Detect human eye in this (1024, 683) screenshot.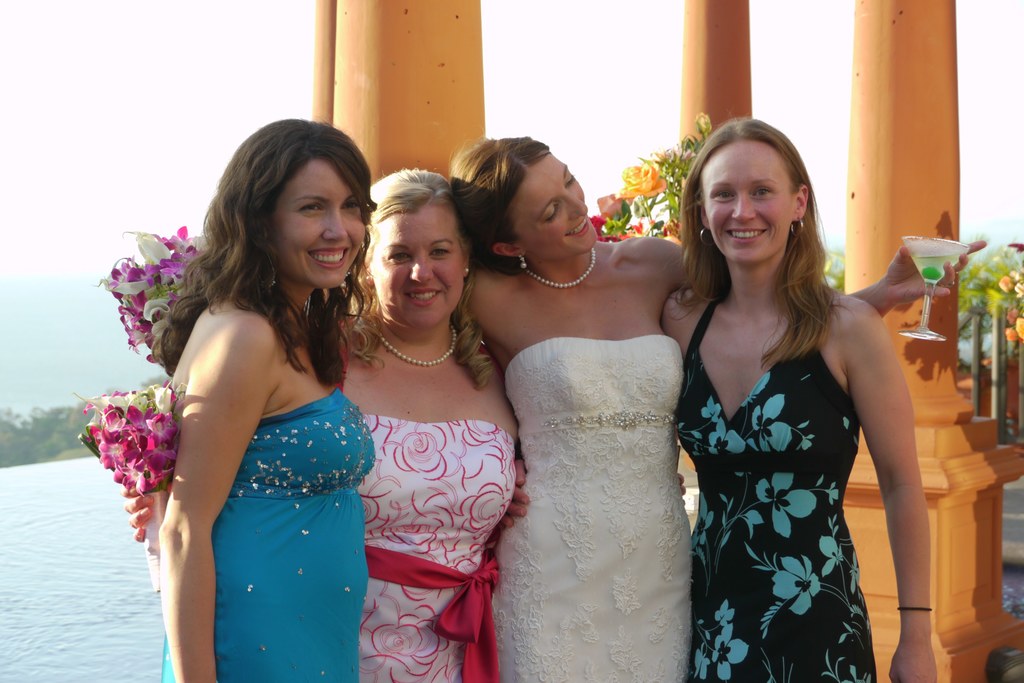
Detection: box(426, 243, 451, 259).
